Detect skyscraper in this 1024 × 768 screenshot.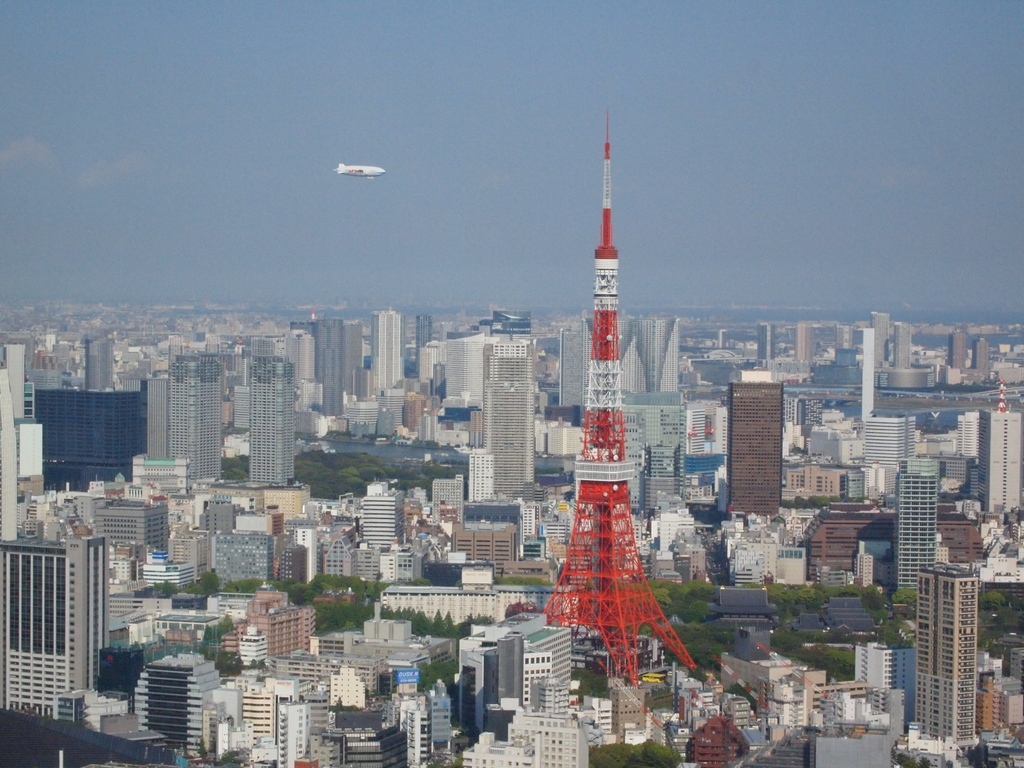
Detection: bbox=[73, 322, 118, 403].
